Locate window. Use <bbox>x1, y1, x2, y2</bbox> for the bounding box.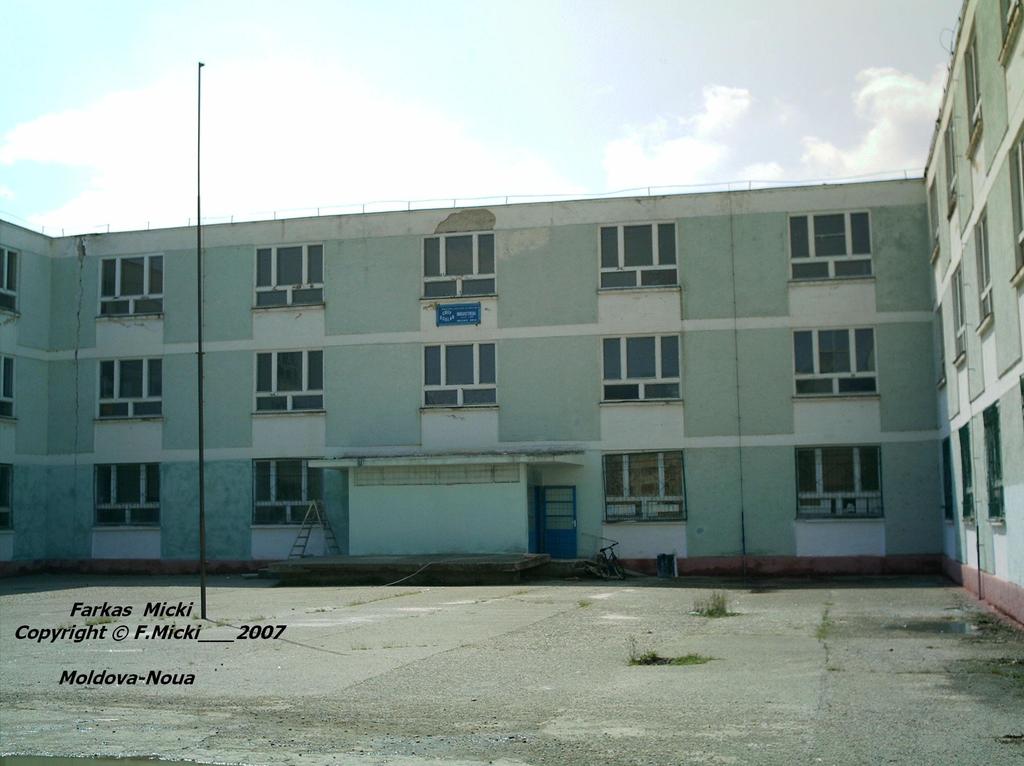
<bbox>420, 348, 498, 407</bbox>.
